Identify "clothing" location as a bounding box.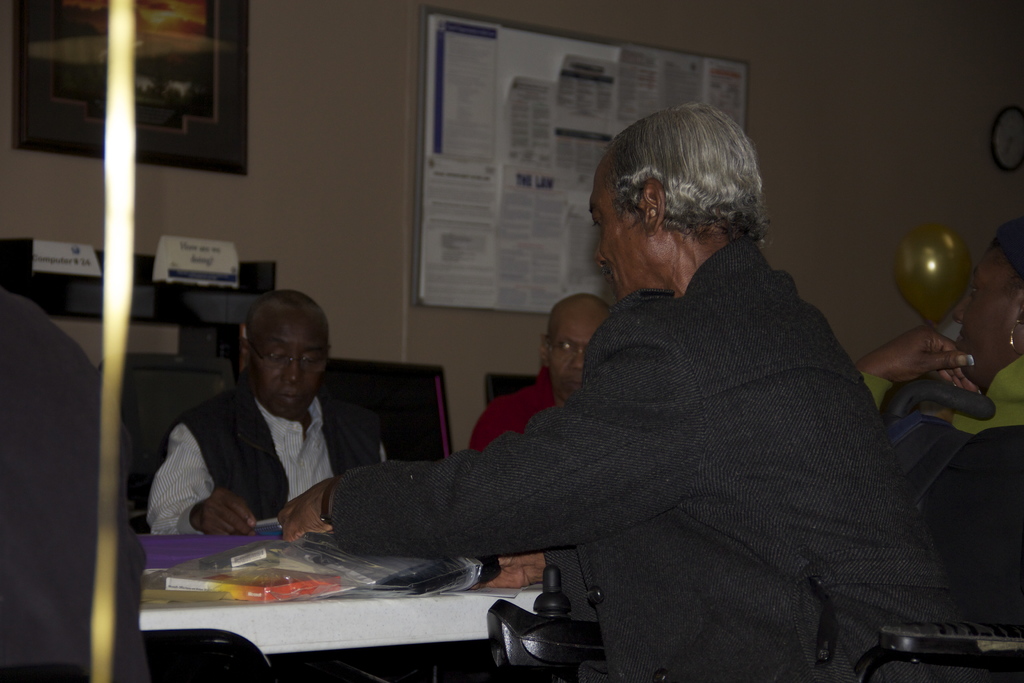
[869, 357, 1023, 673].
